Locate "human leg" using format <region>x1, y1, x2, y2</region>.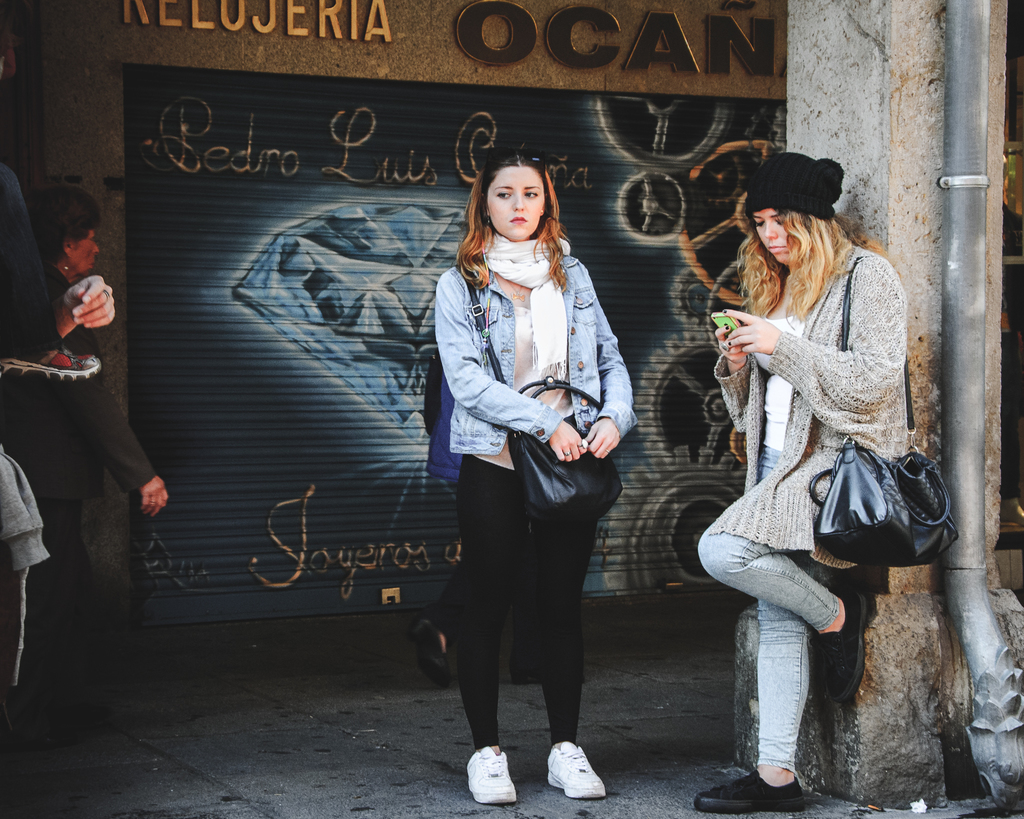
<region>694, 466, 858, 696</region>.
